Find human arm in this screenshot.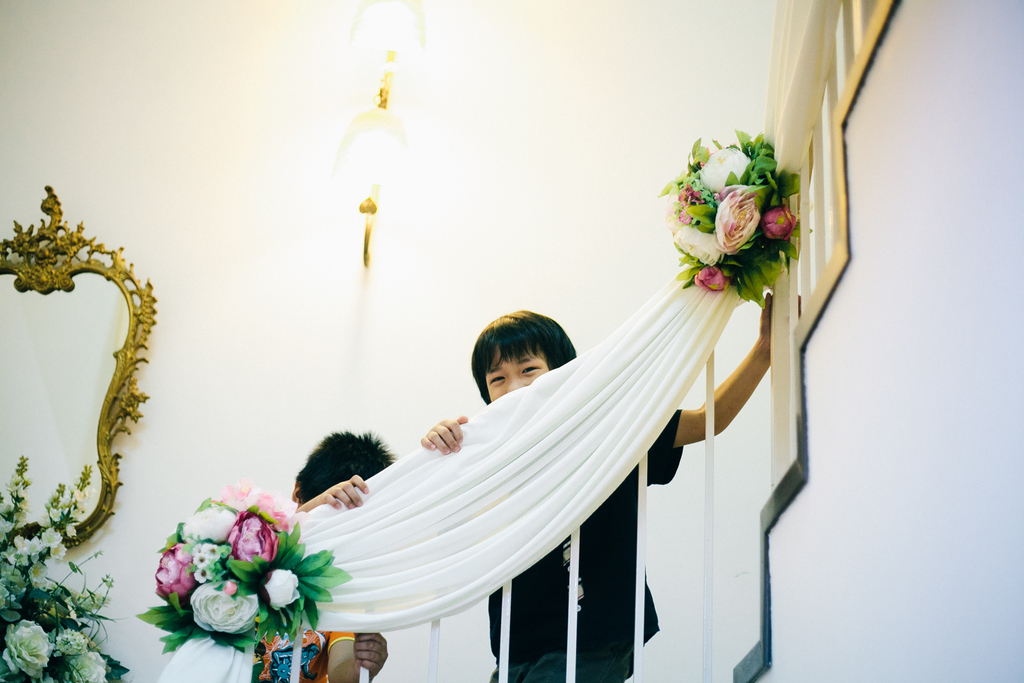
The bounding box for human arm is <bbox>325, 629, 392, 682</bbox>.
